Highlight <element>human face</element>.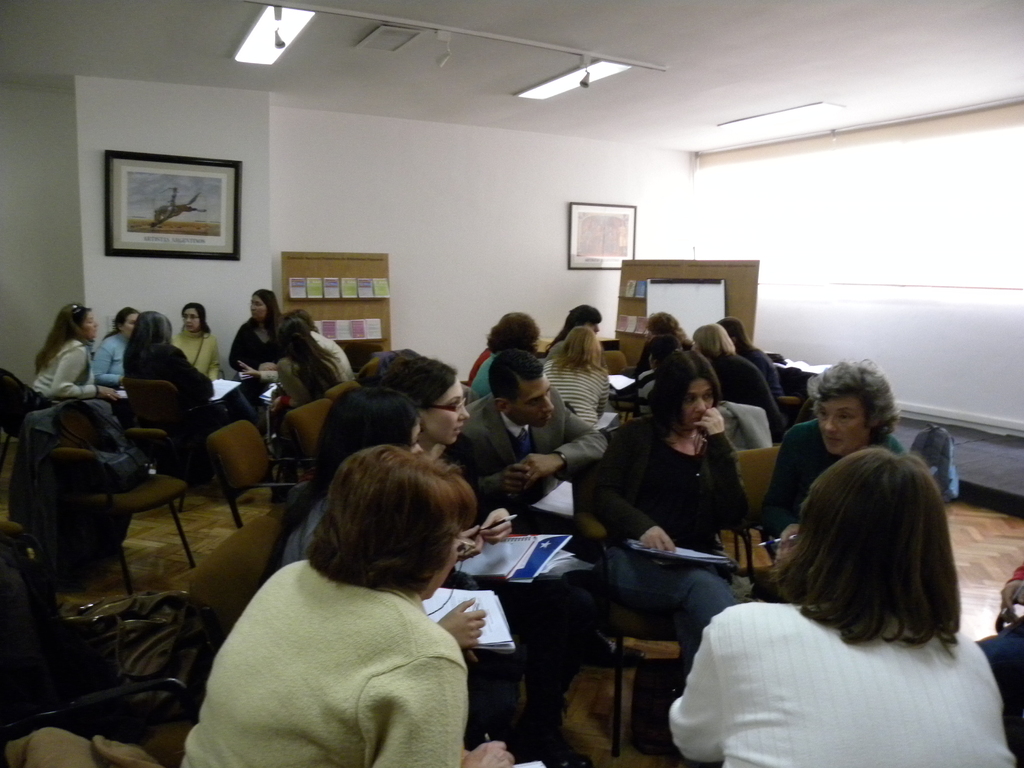
Highlighted region: [x1=124, y1=314, x2=135, y2=337].
